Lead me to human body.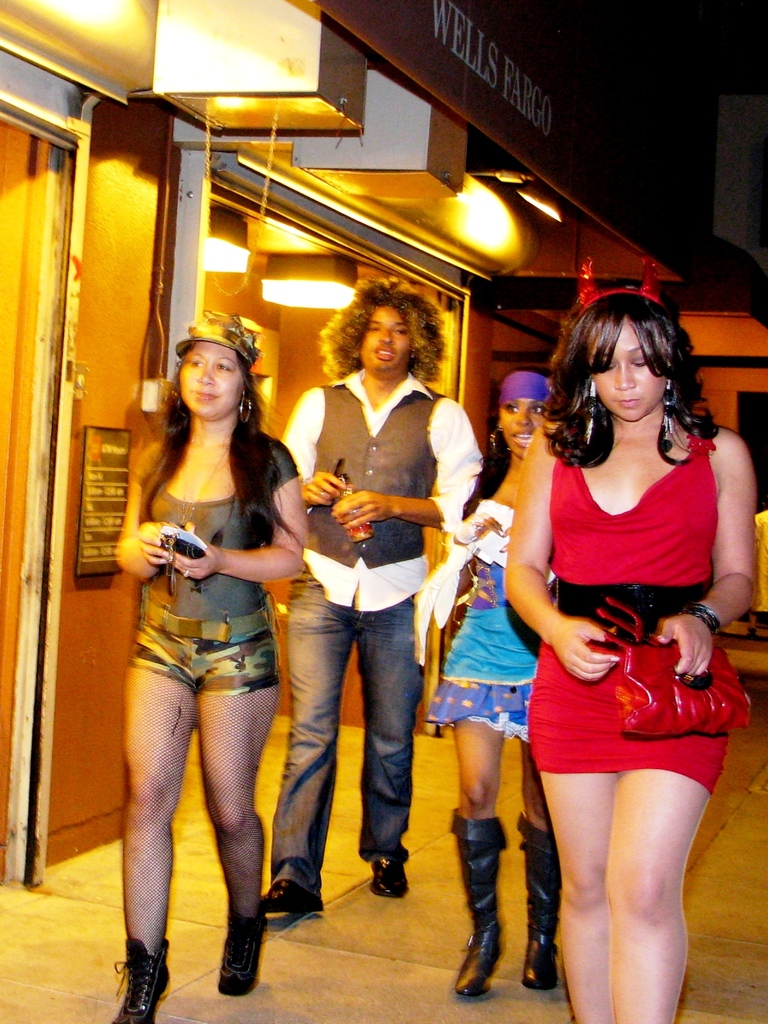
Lead to (left=114, top=421, right=309, bottom=1023).
